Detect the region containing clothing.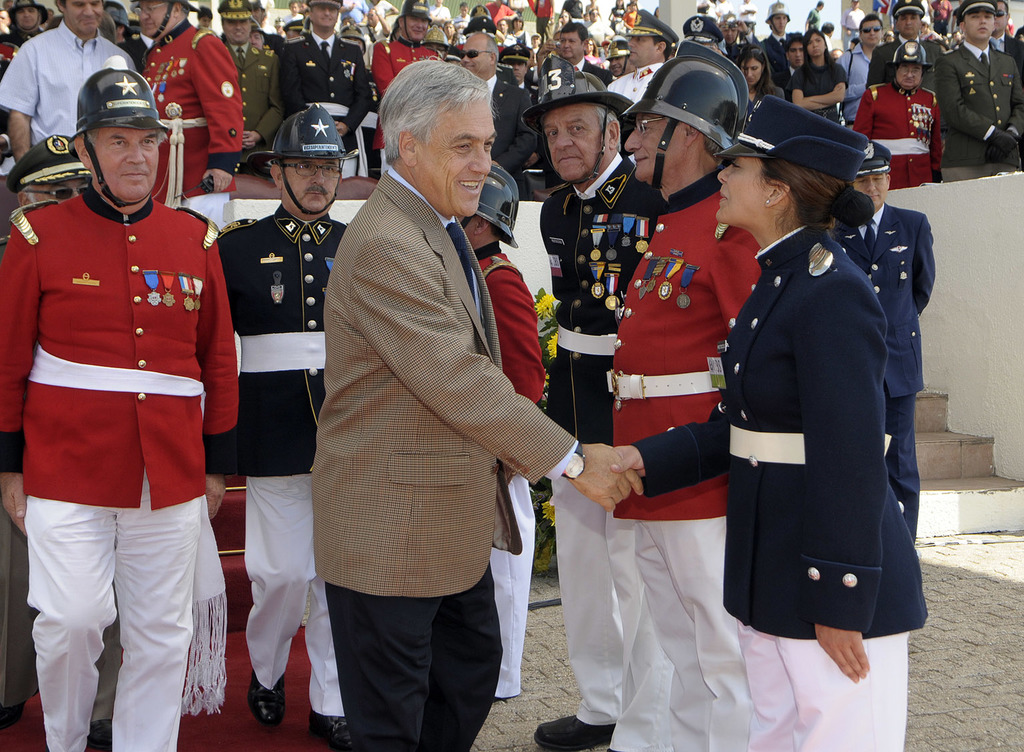
{"left": 482, "top": 0, "right": 513, "bottom": 29}.
